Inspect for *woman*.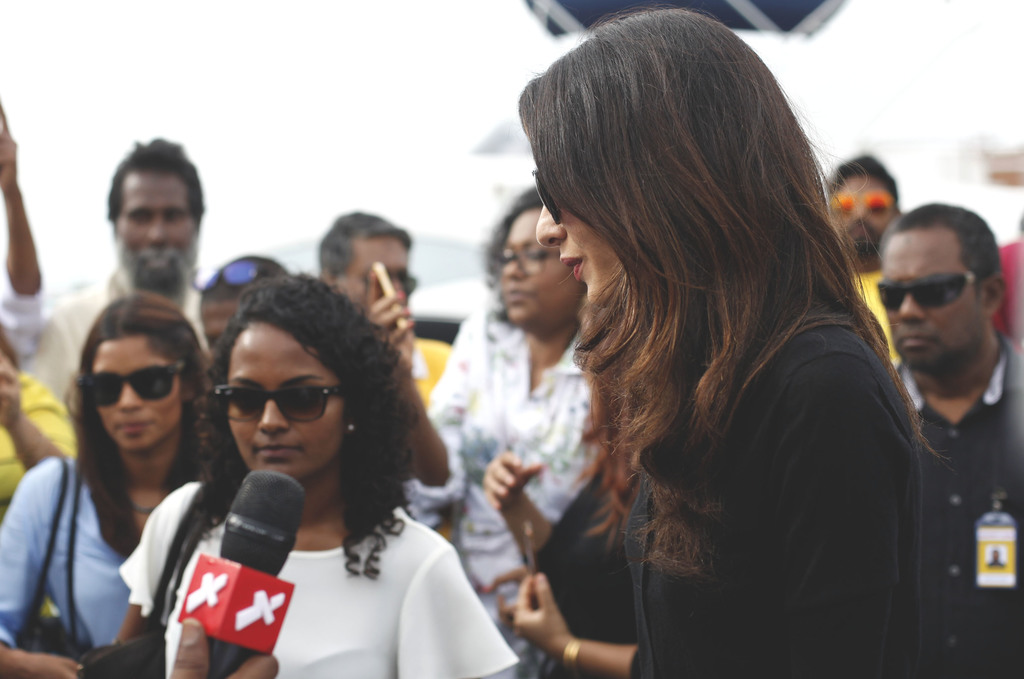
Inspection: detection(353, 178, 607, 678).
